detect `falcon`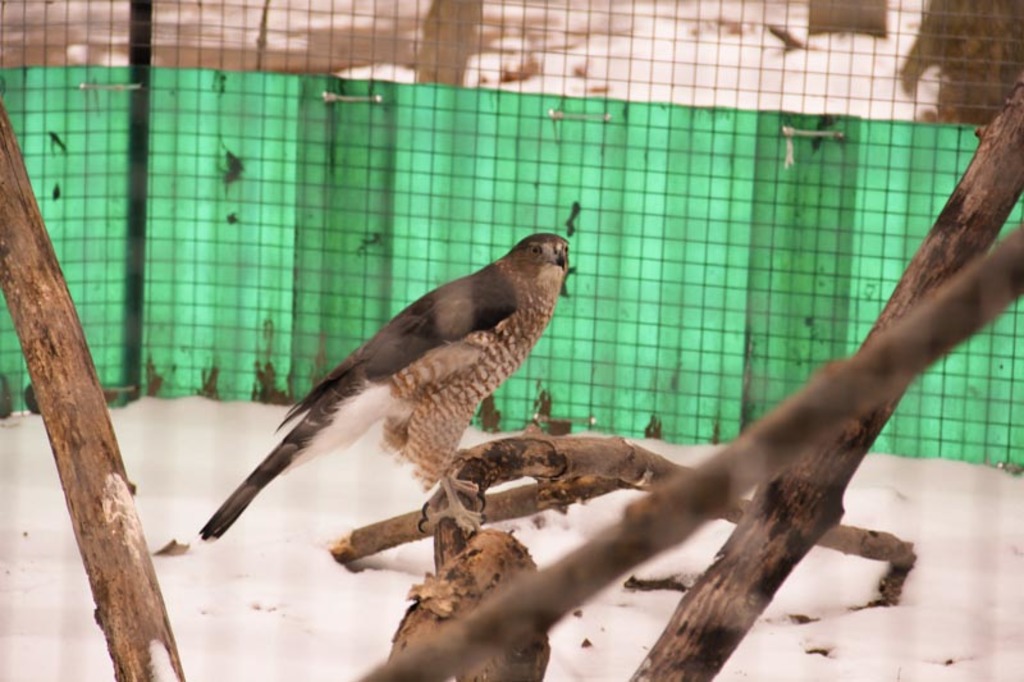
detection(196, 232, 568, 536)
